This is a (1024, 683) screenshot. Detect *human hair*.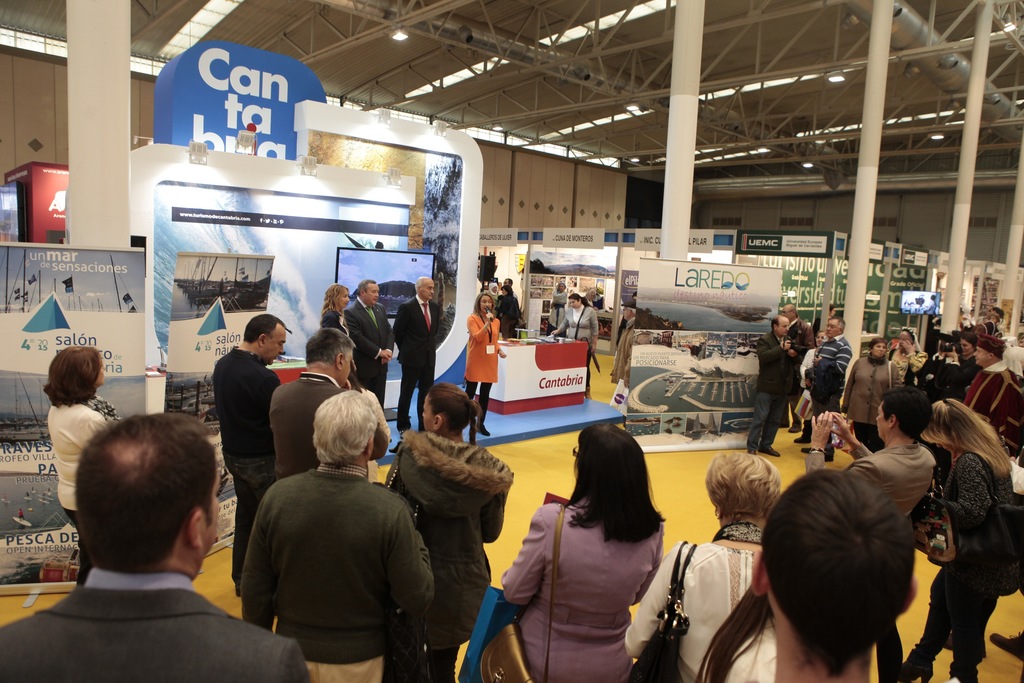
<box>828,315,847,331</box>.
